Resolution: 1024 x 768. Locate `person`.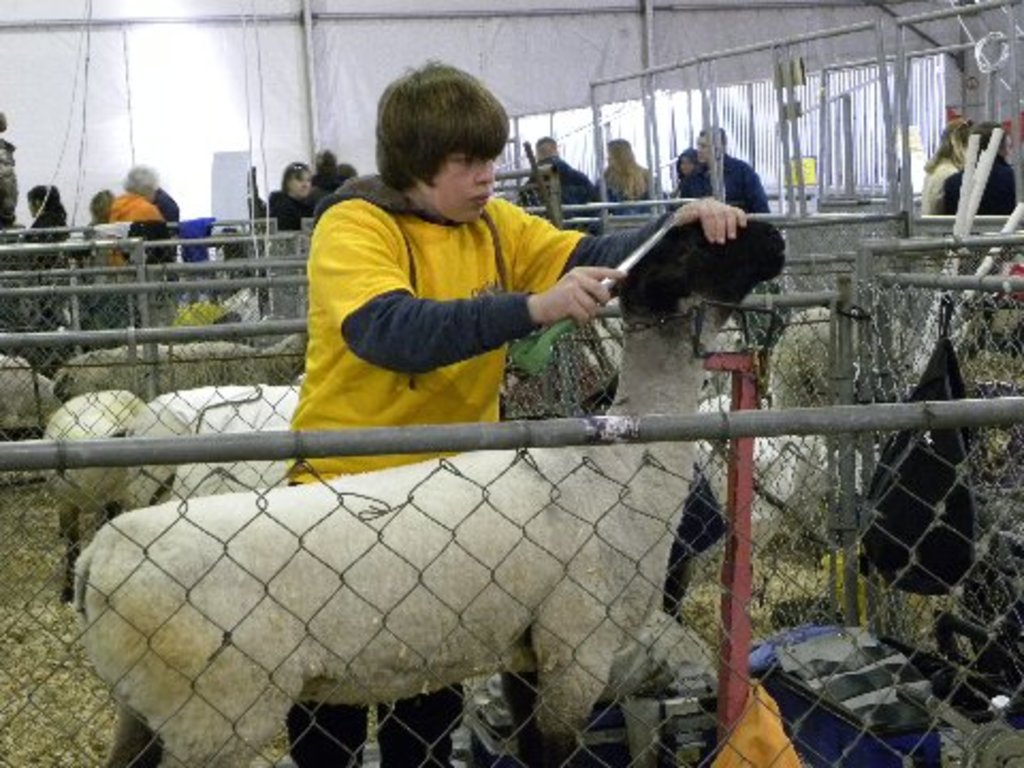
<bbox>269, 156, 307, 239</bbox>.
